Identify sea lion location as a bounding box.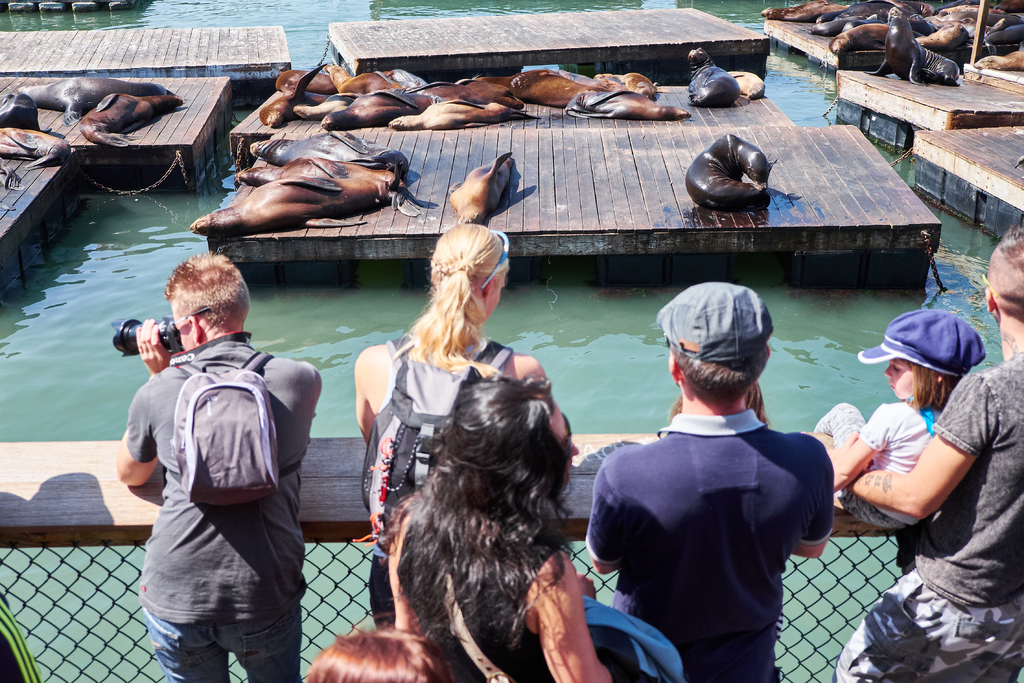
box(35, 75, 172, 133).
